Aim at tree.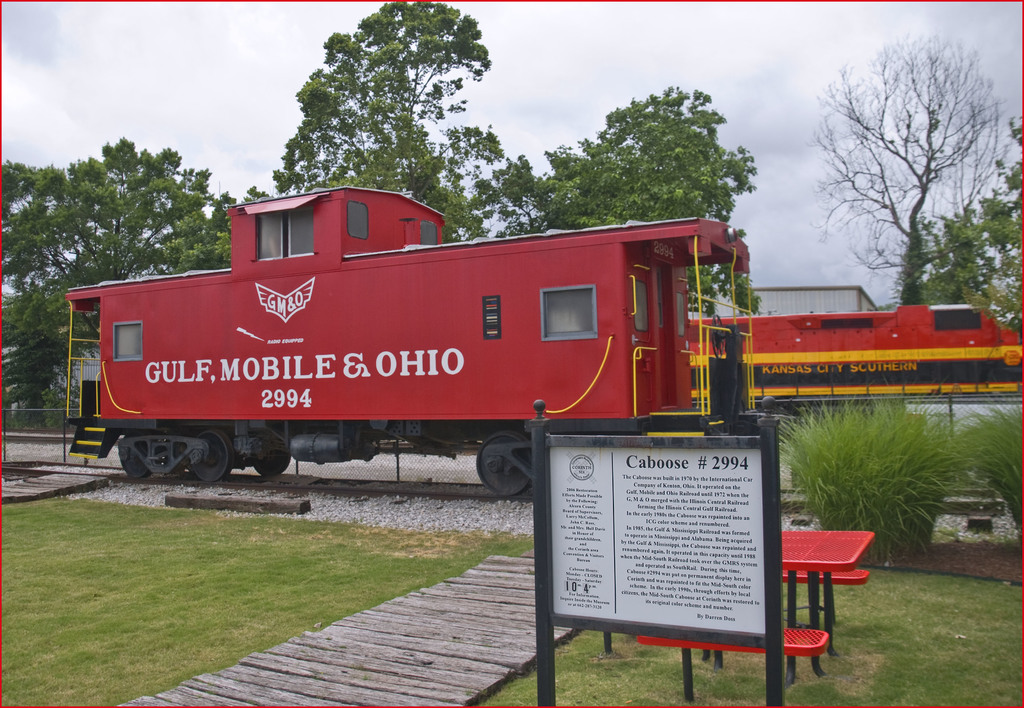
Aimed at locate(239, 0, 504, 240).
